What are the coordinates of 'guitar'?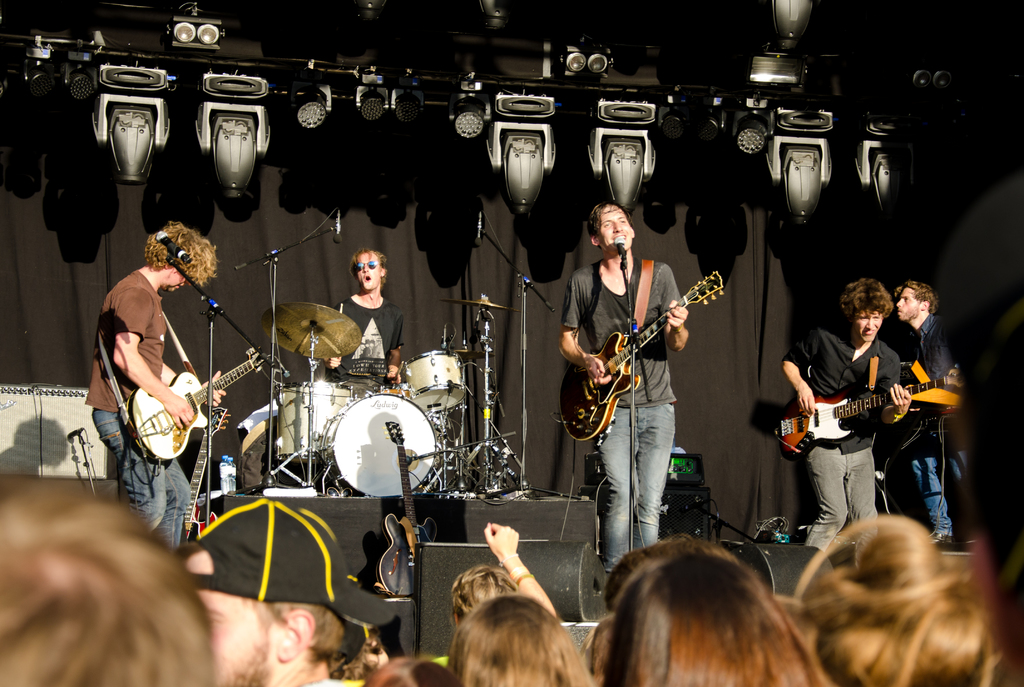
region(130, 338, 264, 464).
